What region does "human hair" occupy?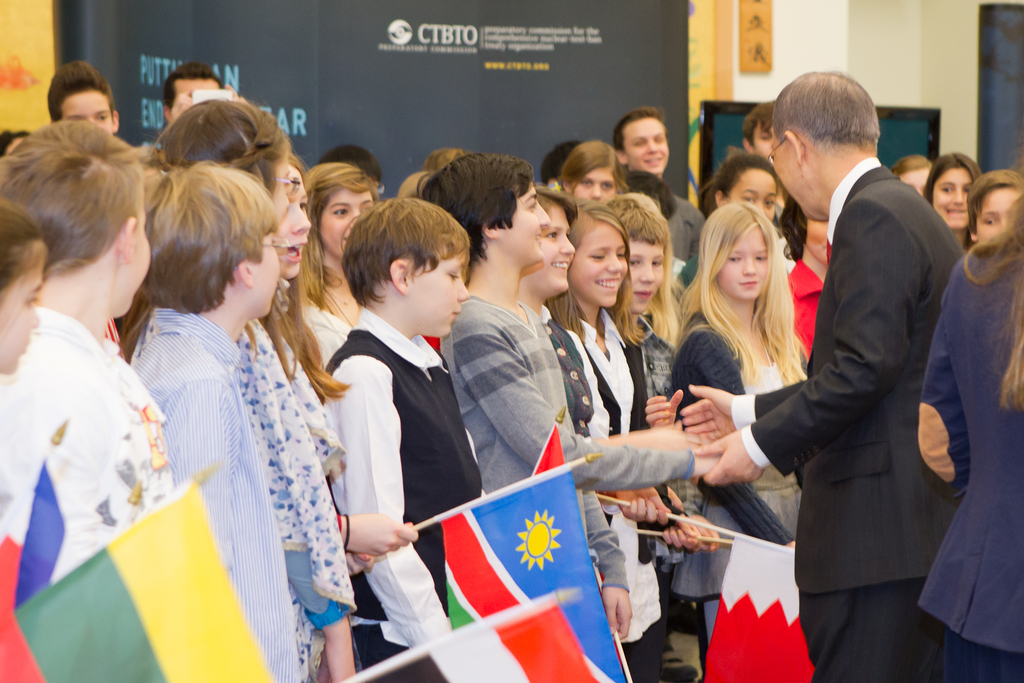
[771, 67, 882, 152].
